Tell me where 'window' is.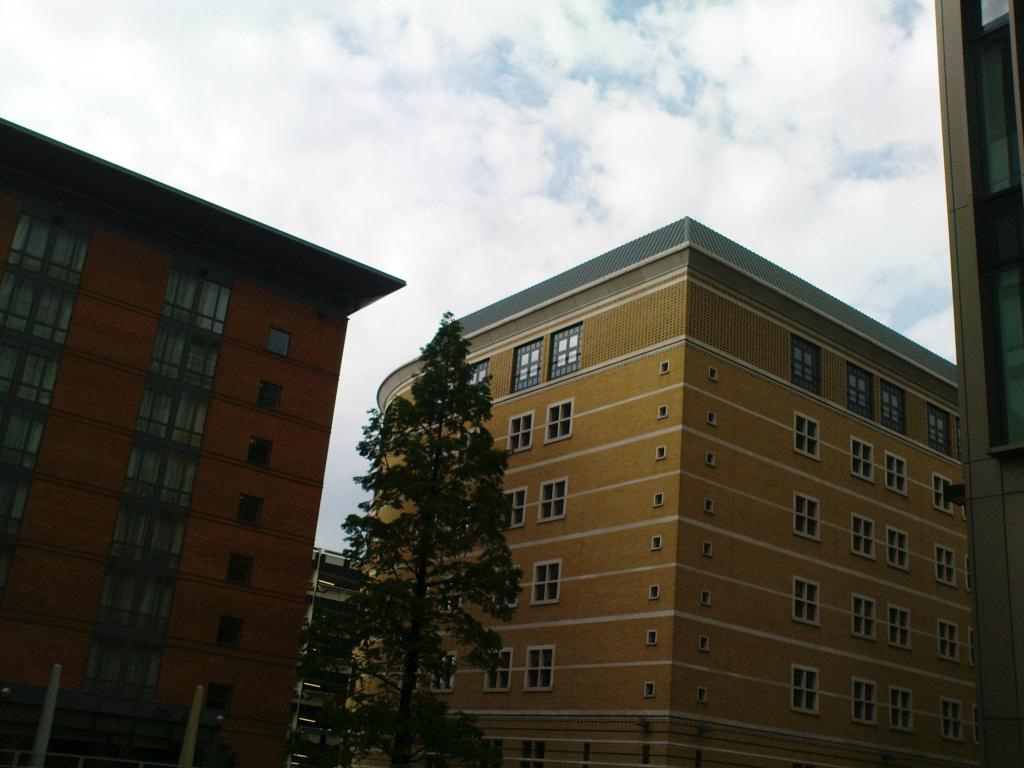
'window' is at x1=885, y1=456, x2=911, y2=495.
